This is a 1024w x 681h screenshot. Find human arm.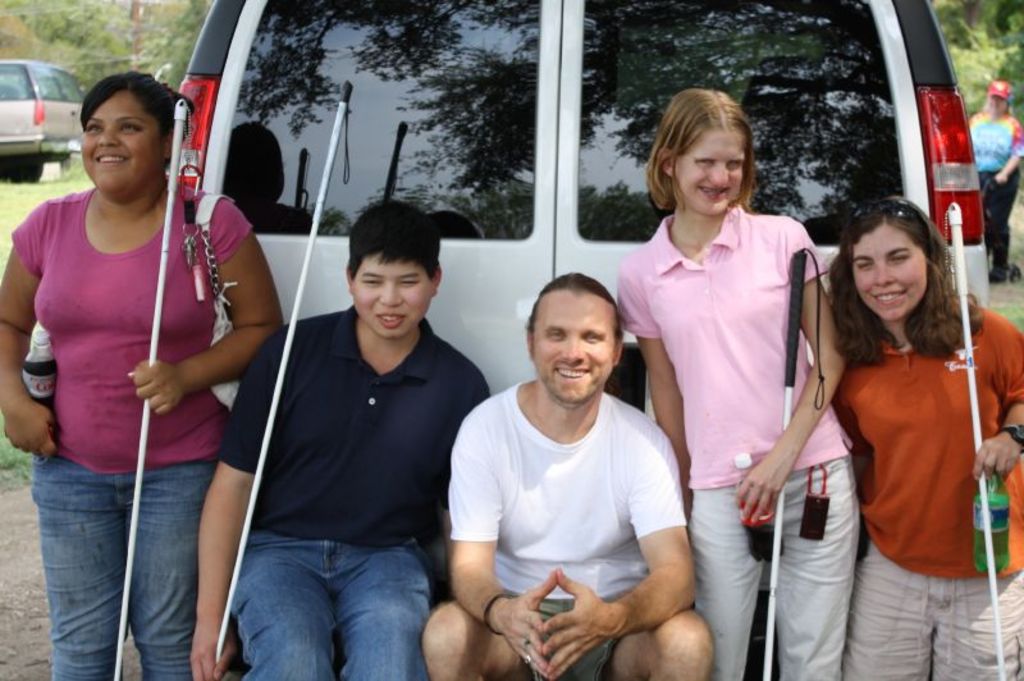
Bounding box: {"x1": 132, "y1": 204, "x2": 275, "y2": 421}.
